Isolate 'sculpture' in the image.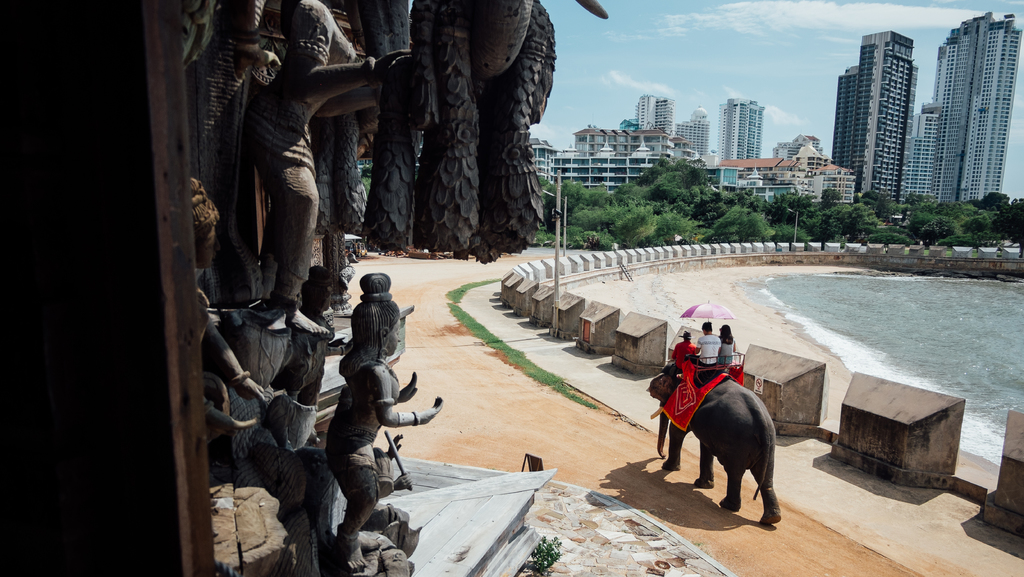
Isolated region: [left=177, top=0, right=610, bottom=576].
